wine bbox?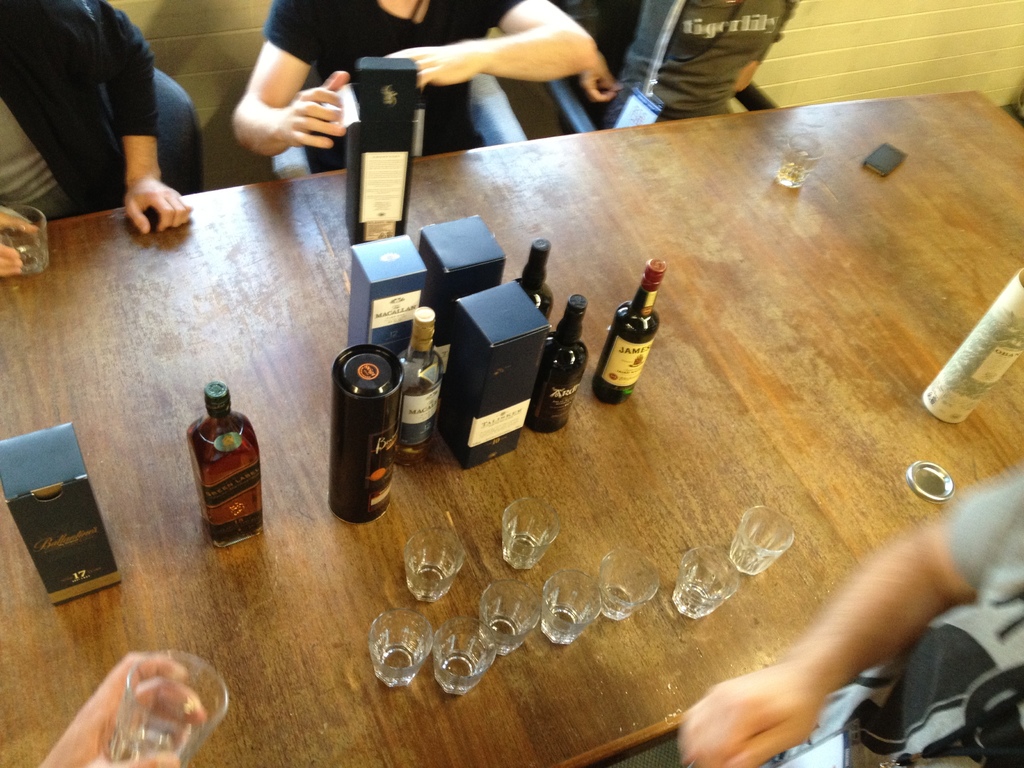
596/257/668/403
